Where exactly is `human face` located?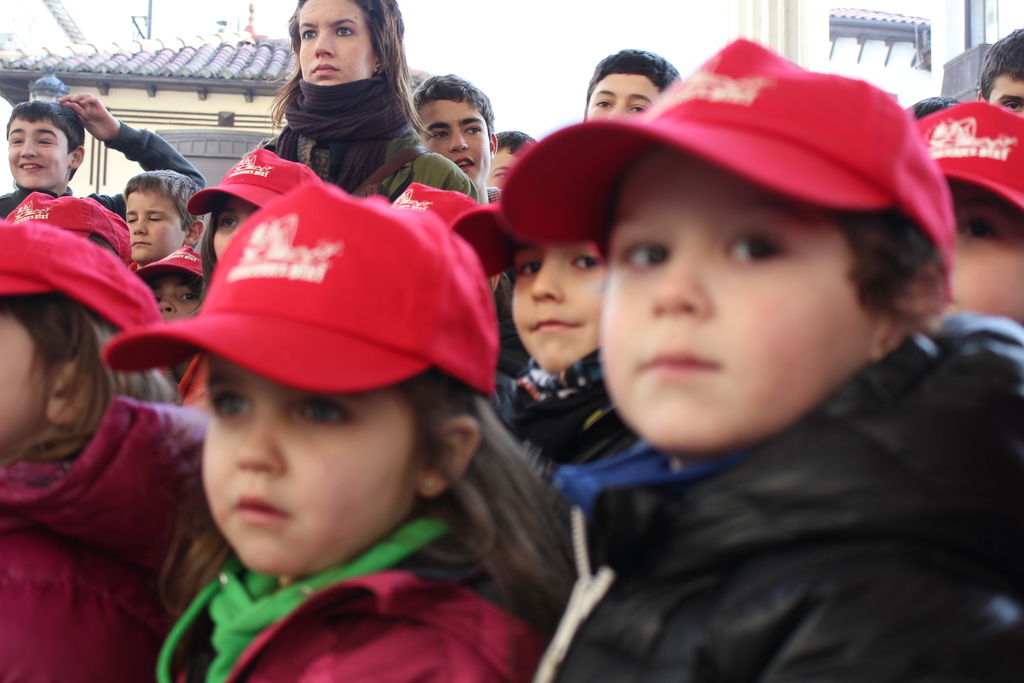
Its bounding box is [x1=193, y1=352, x2=414, y2=583].
